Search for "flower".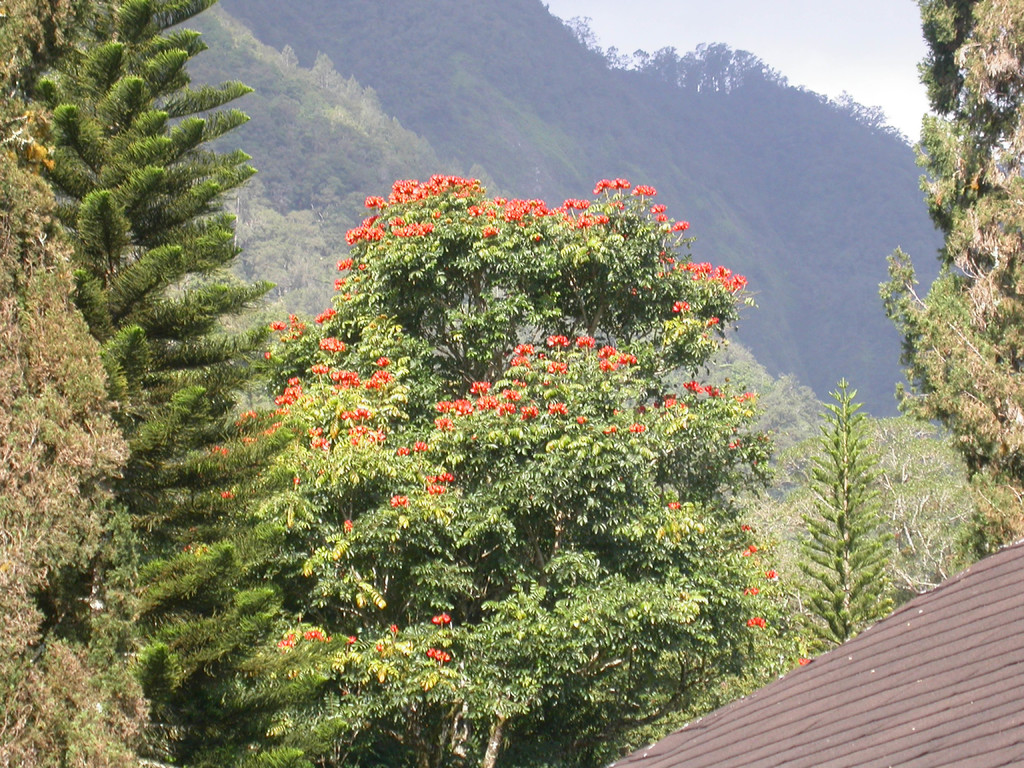
Found at 574/333/596/349.
